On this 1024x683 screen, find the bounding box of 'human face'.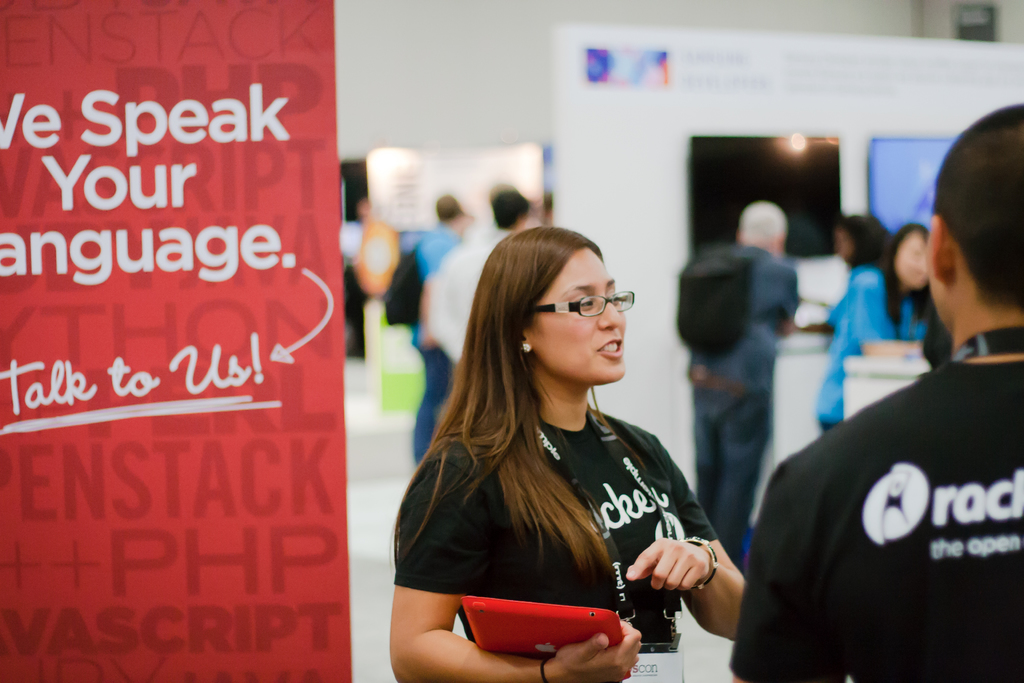
Bounding box: 896,231,929,291.
